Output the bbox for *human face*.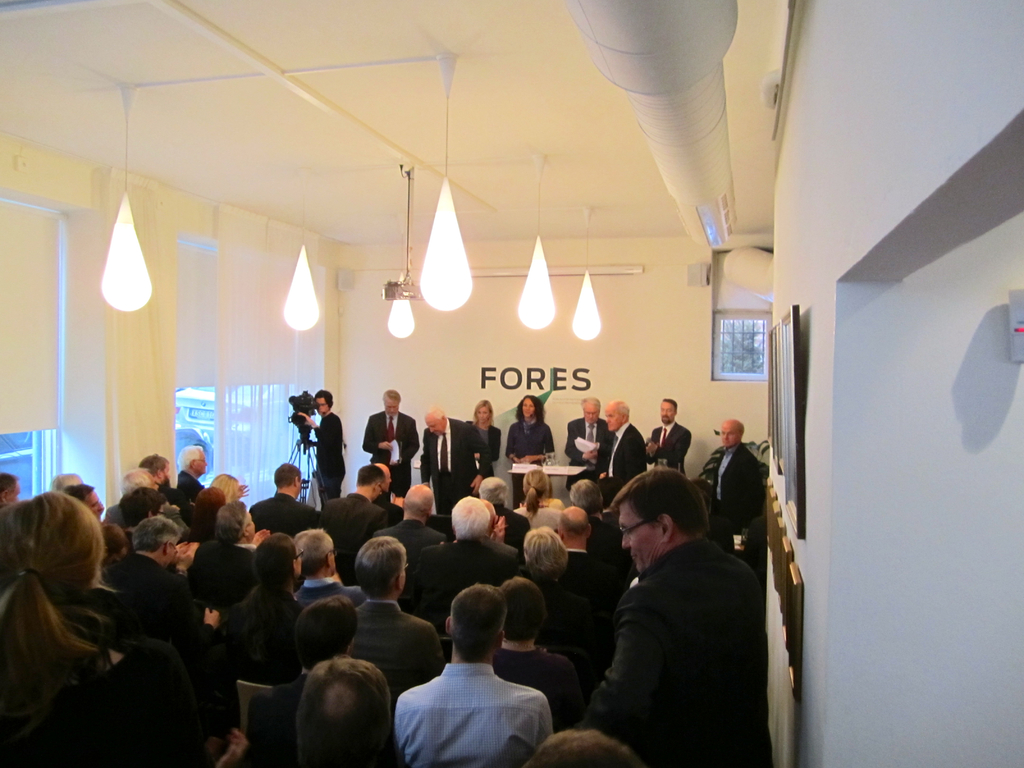
box=[165, 543, 175, 566].
